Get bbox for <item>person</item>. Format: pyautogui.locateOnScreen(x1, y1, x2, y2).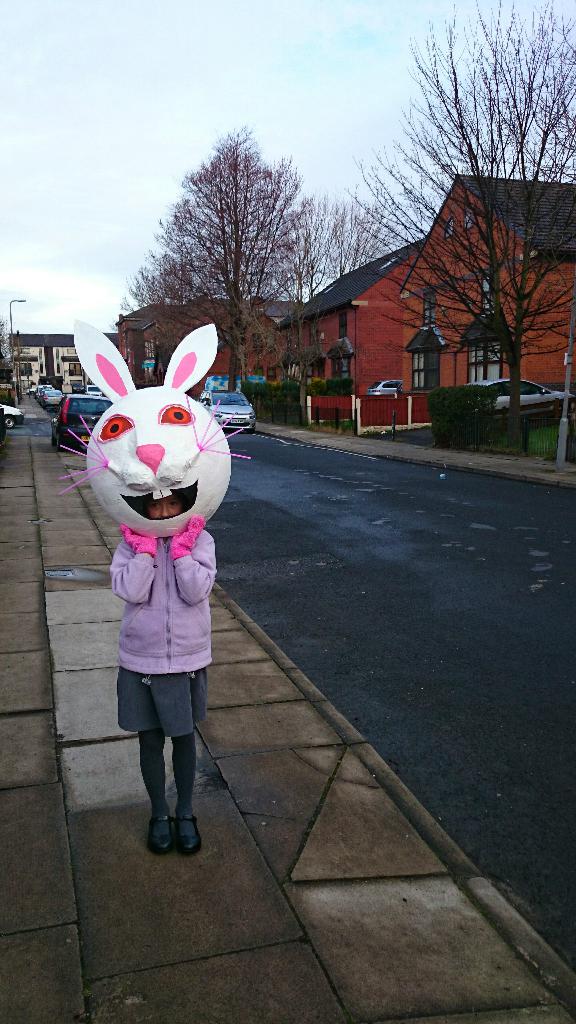
pyautogui.locateOnScreen(111, 483, 220, 856).
